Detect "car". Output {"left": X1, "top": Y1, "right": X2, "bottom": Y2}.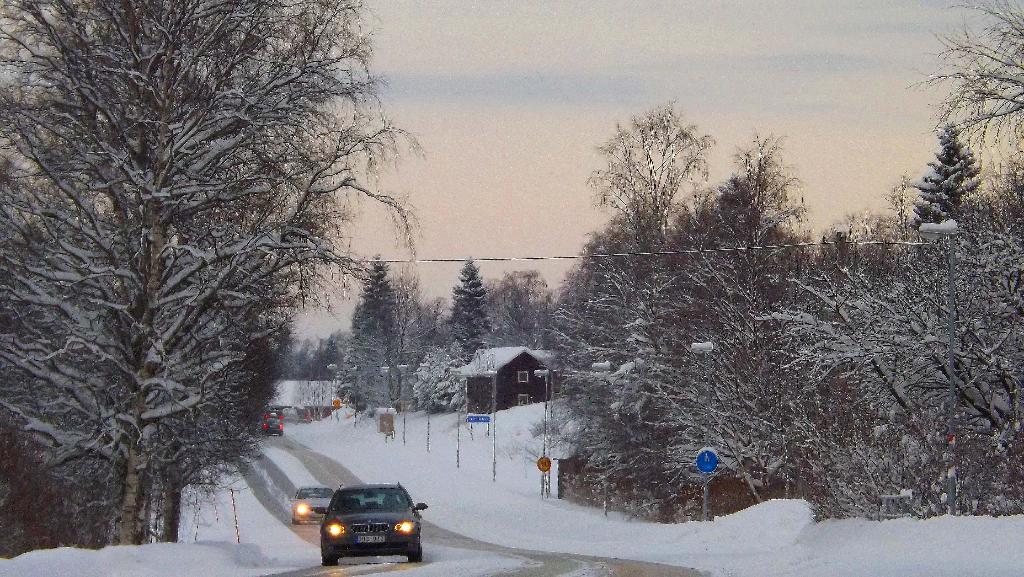
{"left": 289, "top": 478, "right": 335, "bottom": 522}.
